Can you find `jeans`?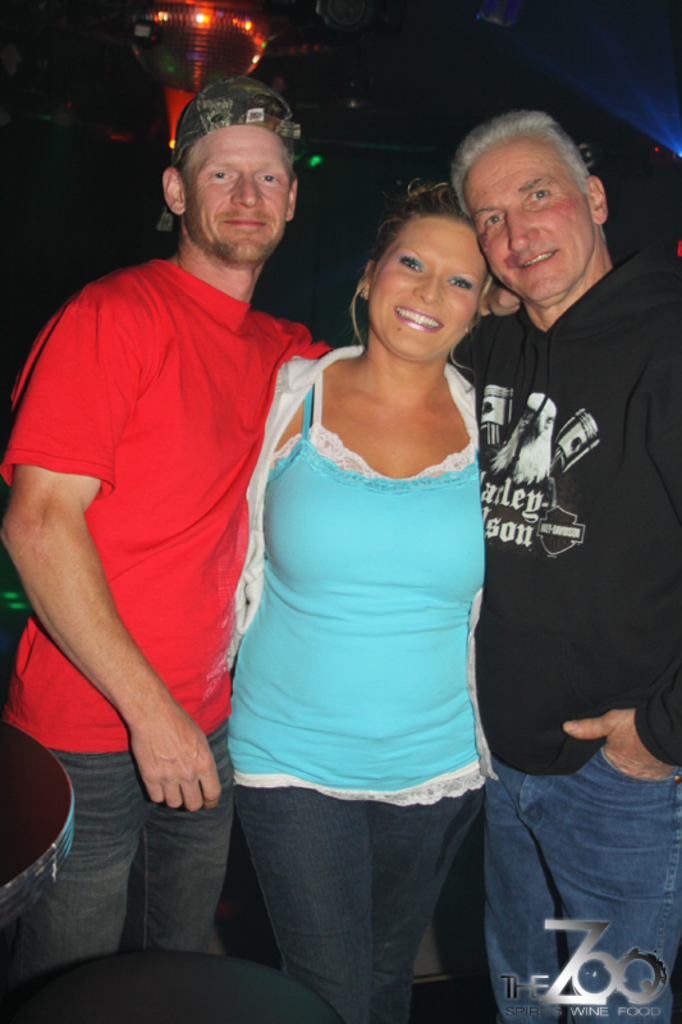
Yes, bounding box: [x1=13, y1=755, x2=229, y2=978].
